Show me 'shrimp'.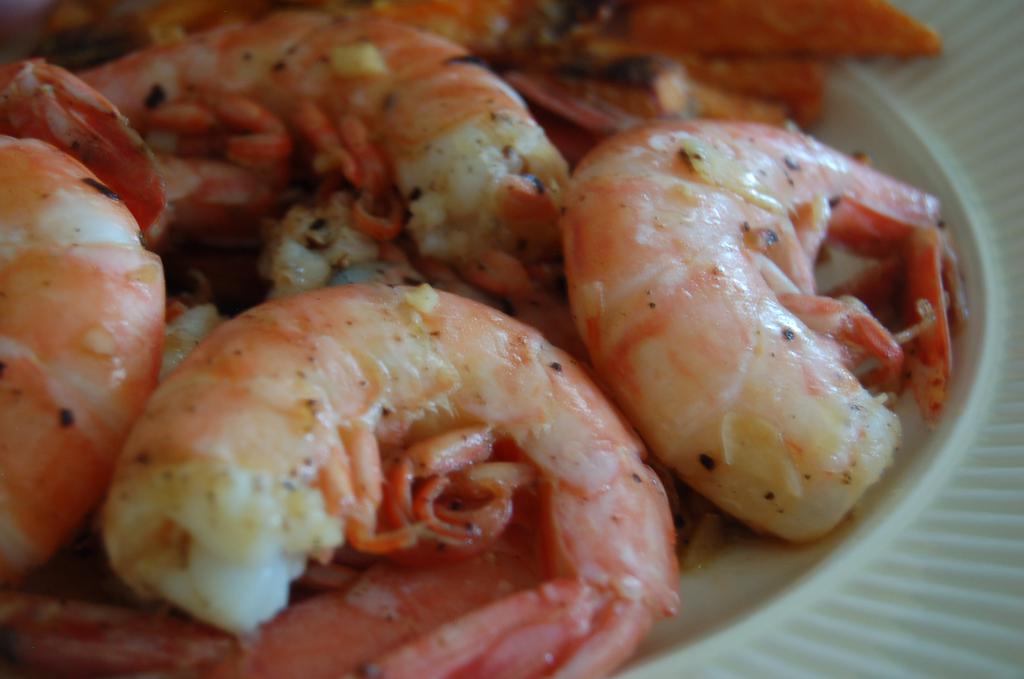
'shrimp' is here: detection(0, 278, 675, 678).
